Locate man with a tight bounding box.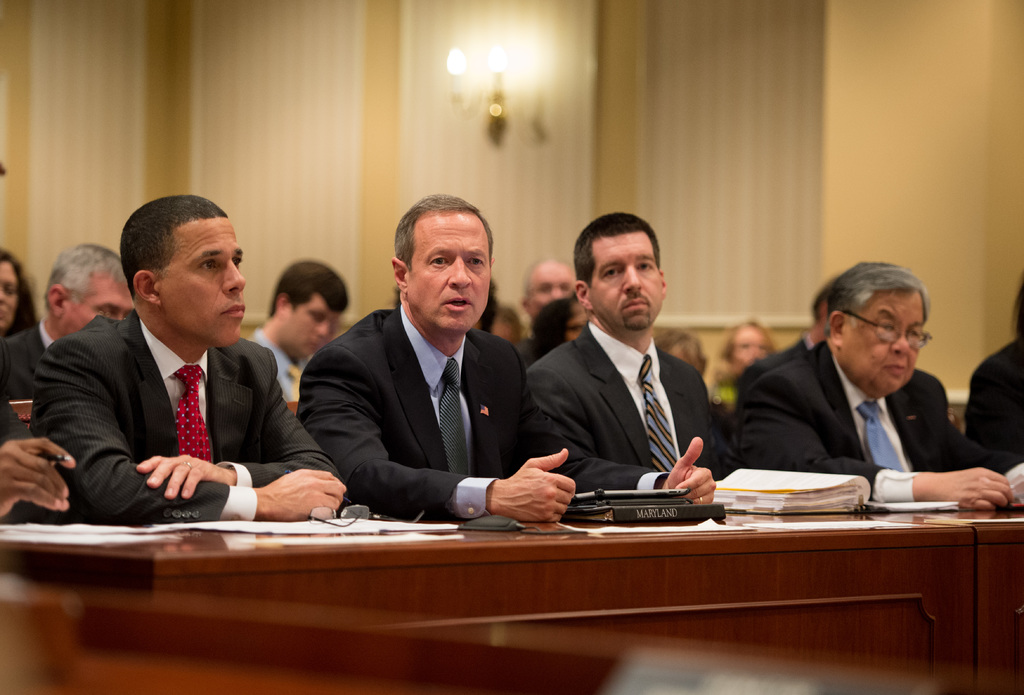
{"x1": 30, "y1": 195, "x2": 345, "y2": 525}.
